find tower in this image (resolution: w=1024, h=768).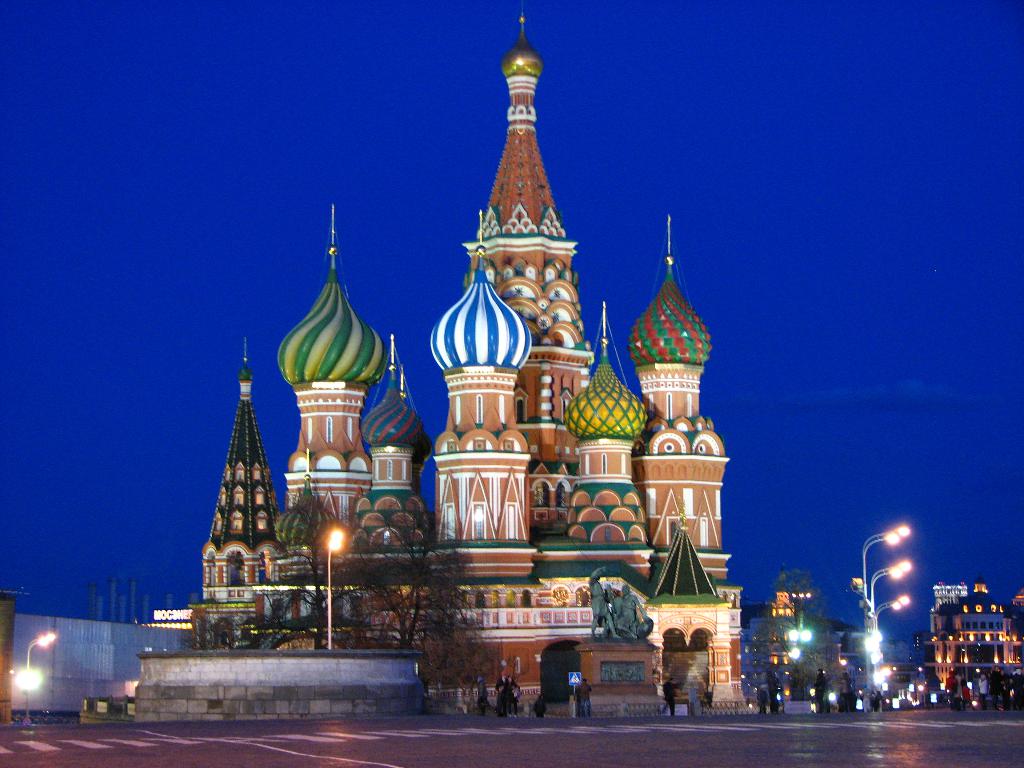
(x1=199, y1=342, x2=282, y2=605).
